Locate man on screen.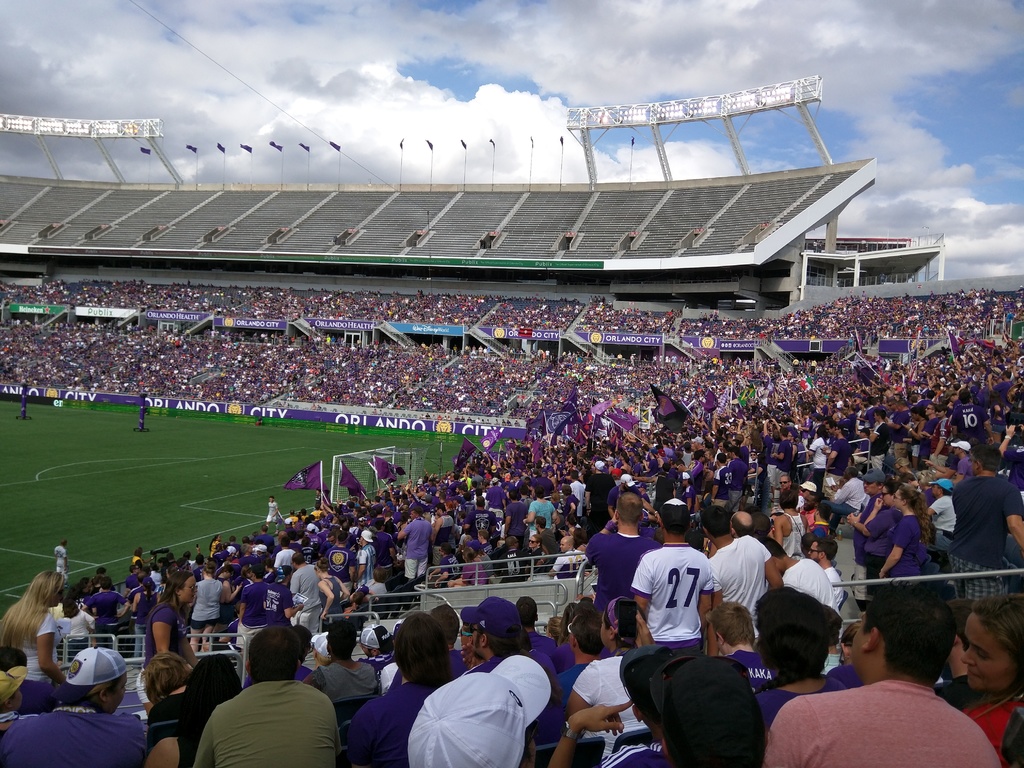
On screen at x1=764 y1=580 x2=1006 y2=767.
